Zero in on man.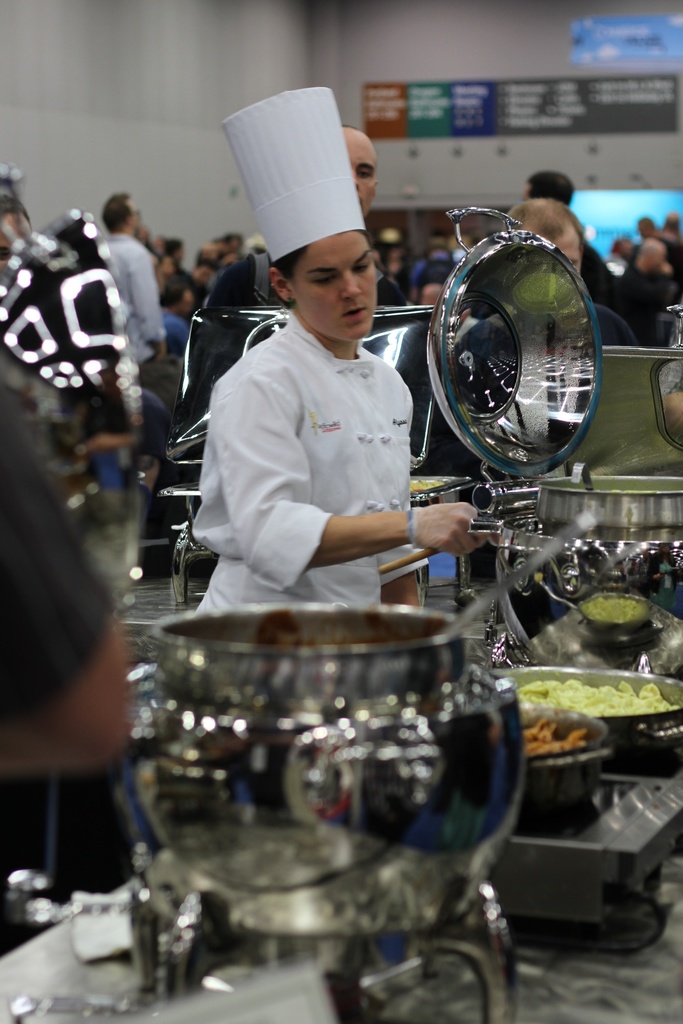
Zeroed in: region(101, 193, 167, 377).
